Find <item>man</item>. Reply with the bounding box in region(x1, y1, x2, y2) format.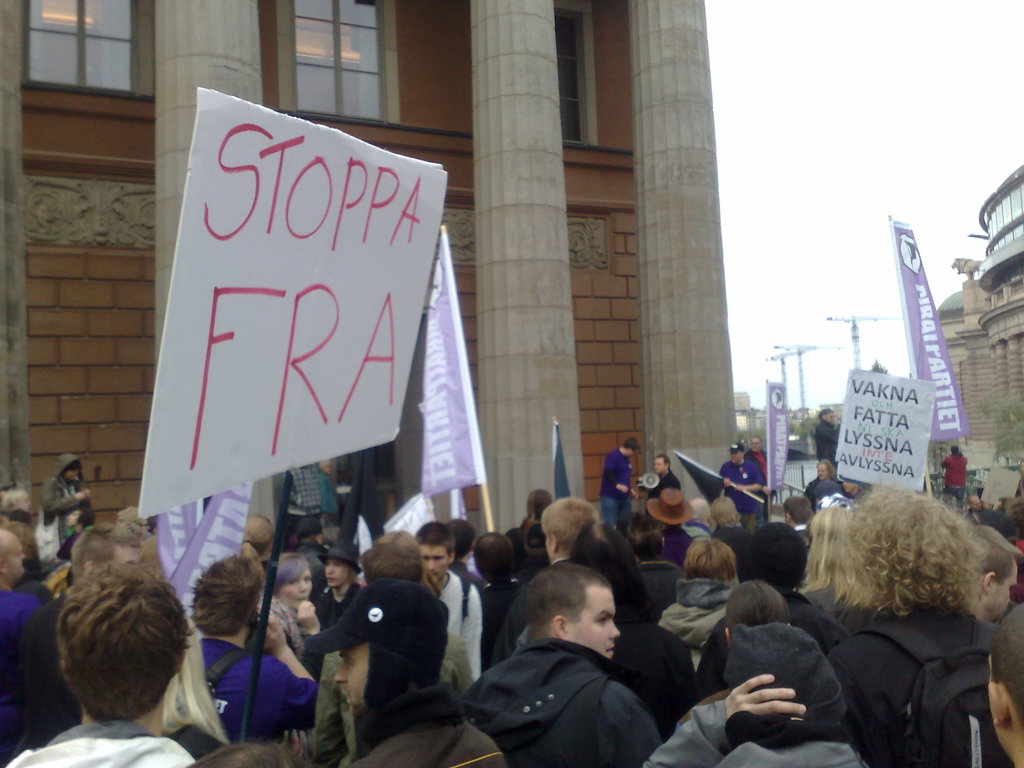
region(0, 557, 181, 767).
